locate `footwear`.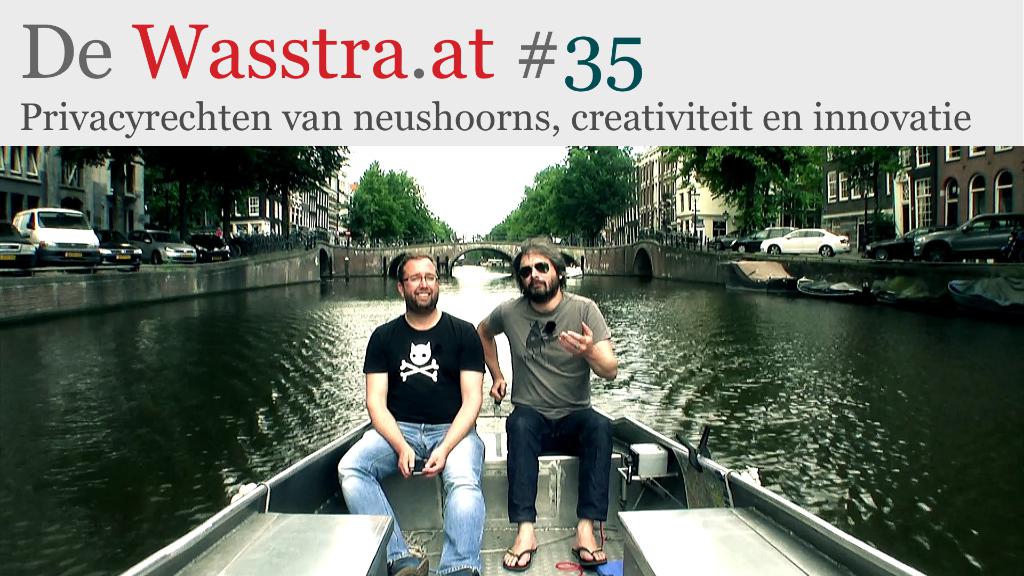
Bounding box: l=452, t=561, r=479, b=575.
